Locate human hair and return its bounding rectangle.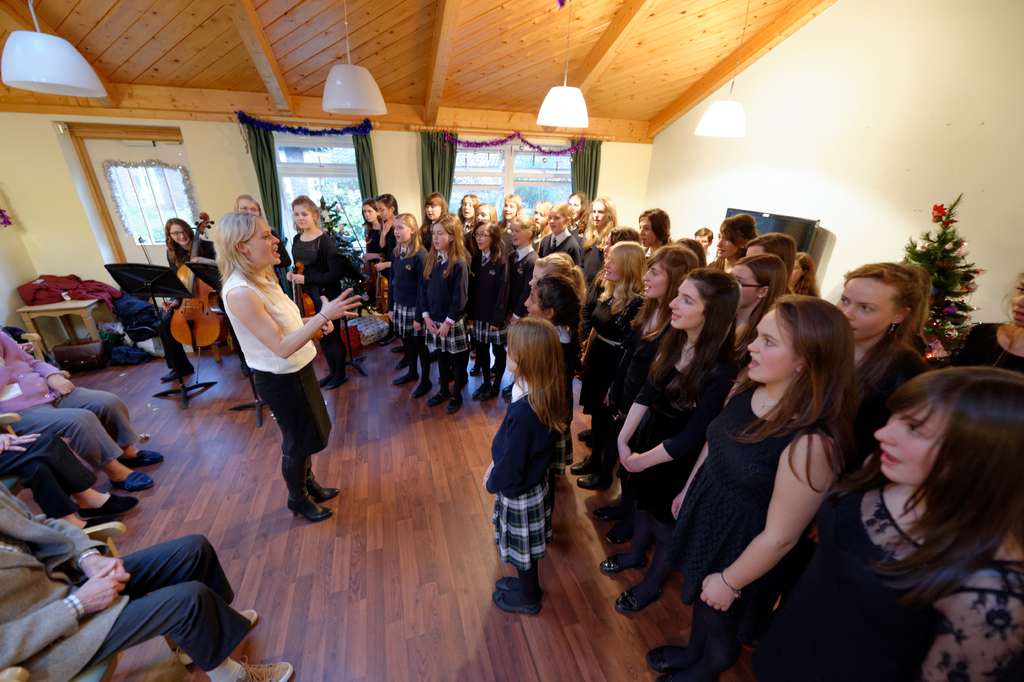
bbox=(216, 211, 279, 297).
